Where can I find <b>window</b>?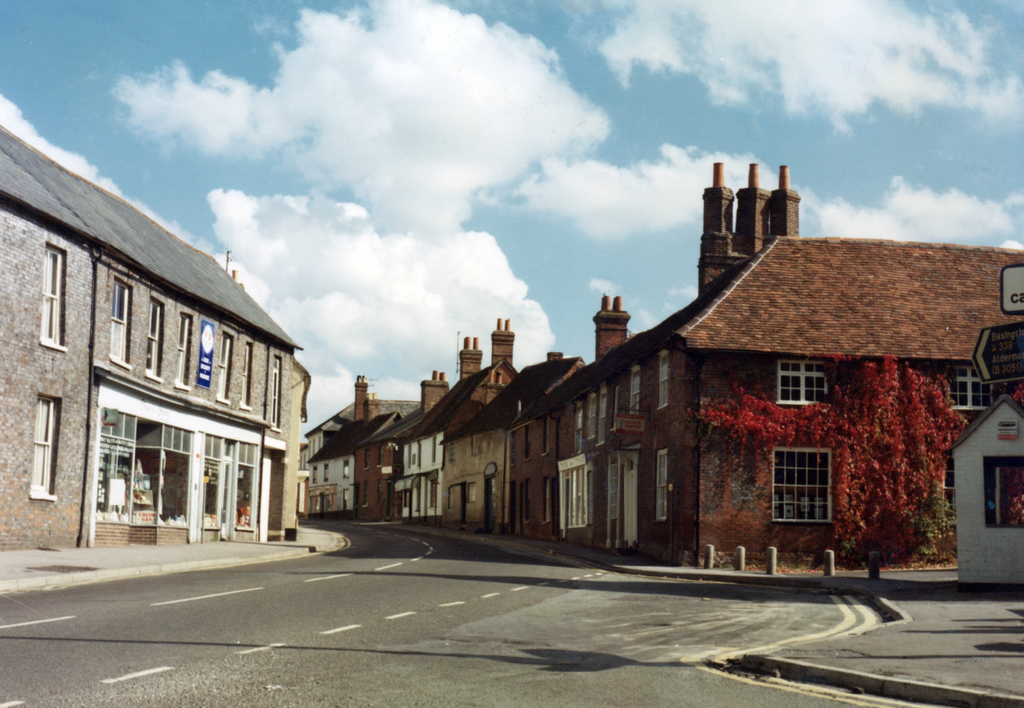
You can find it at select_region(110, 281, 131, 365).
